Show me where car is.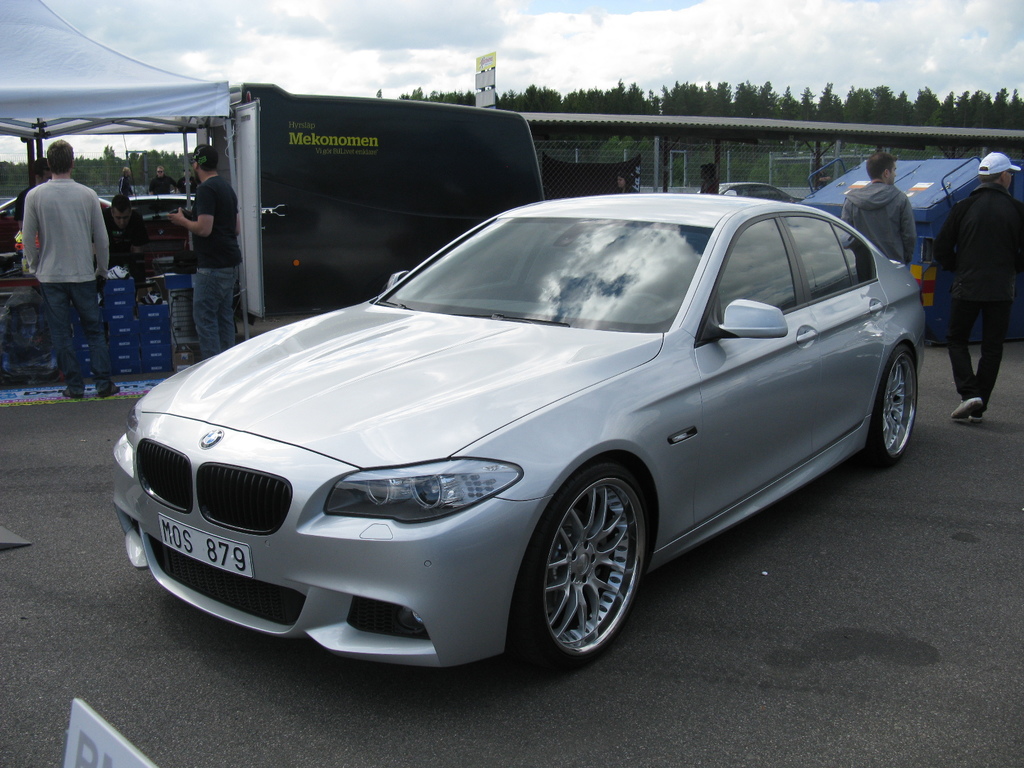
car is at (x1=0, y1=193, x2=124, y2=252).
